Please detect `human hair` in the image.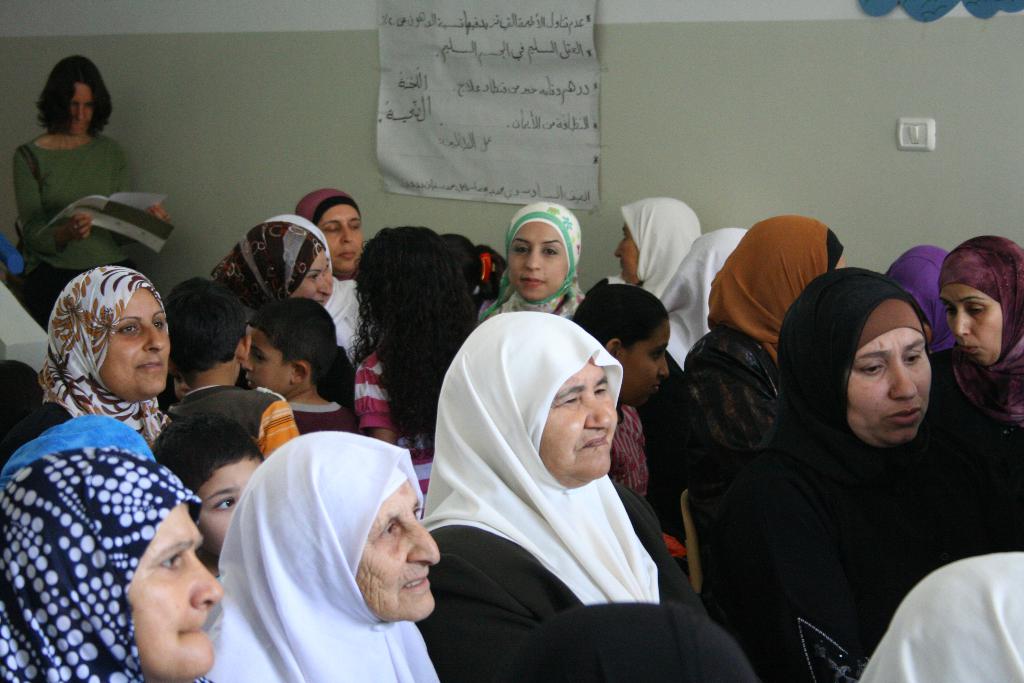
<region>166, 278, 252, 377</region>.
